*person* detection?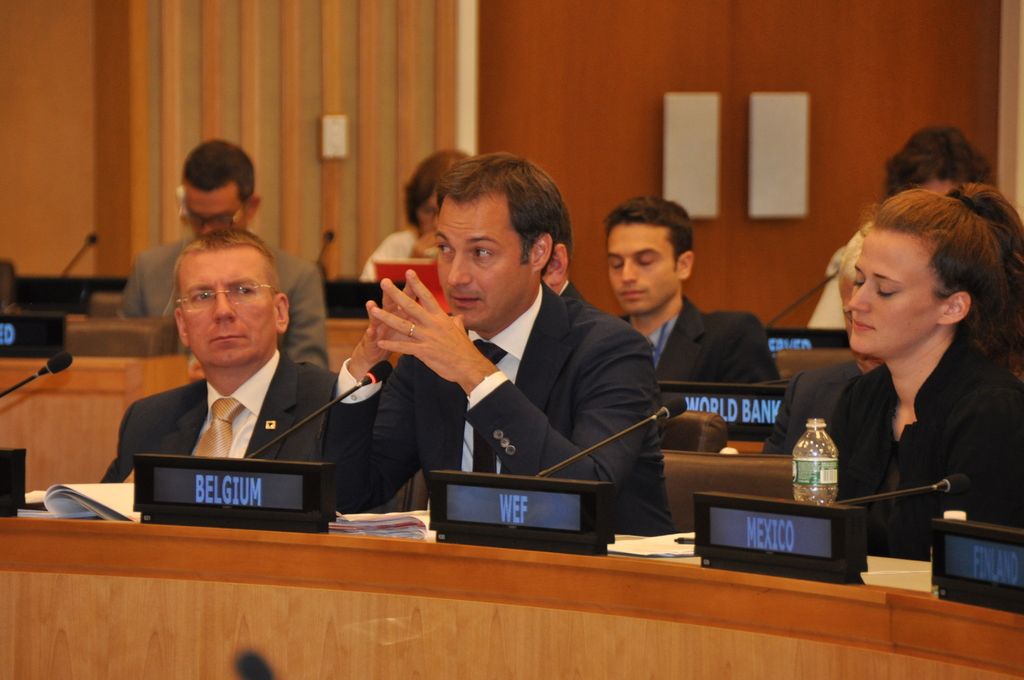
x1=831 y1=184 x2=1023 y2=562
